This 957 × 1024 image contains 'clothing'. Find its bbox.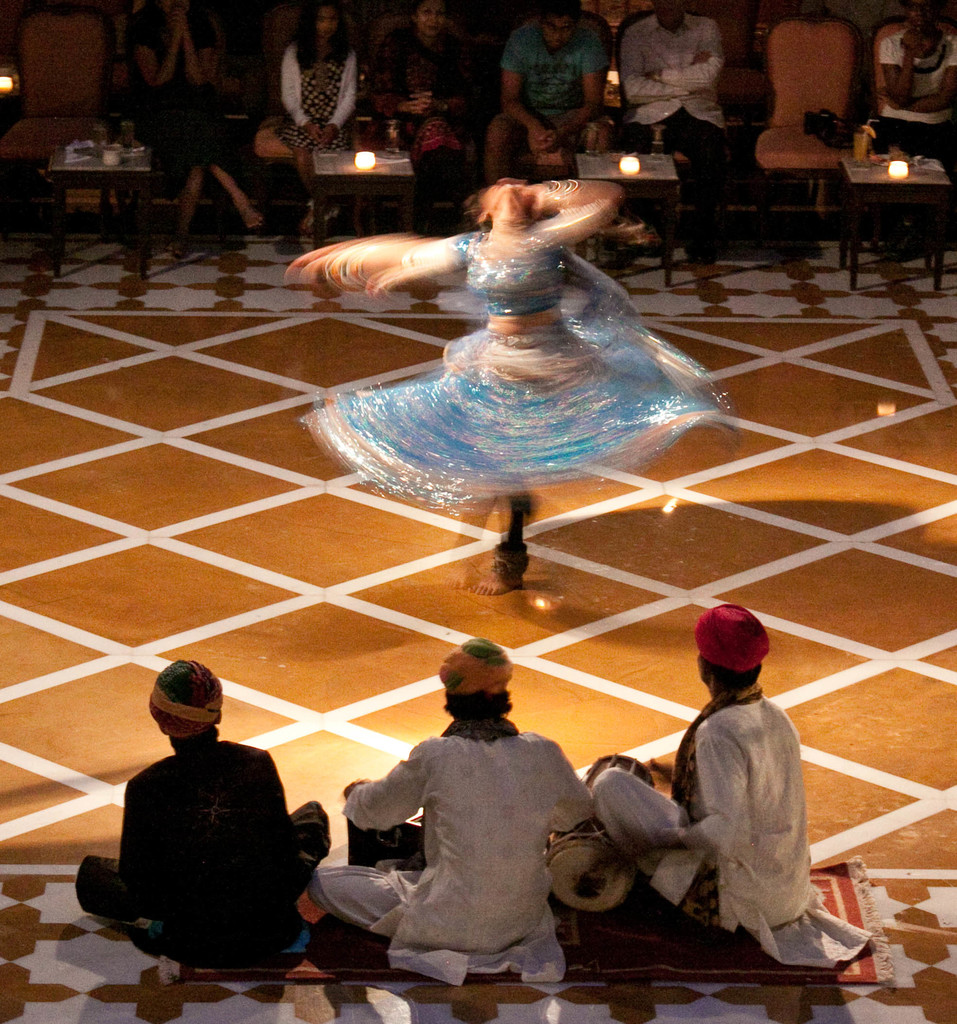
(left=296, top=226, right=737, bottom=497).
